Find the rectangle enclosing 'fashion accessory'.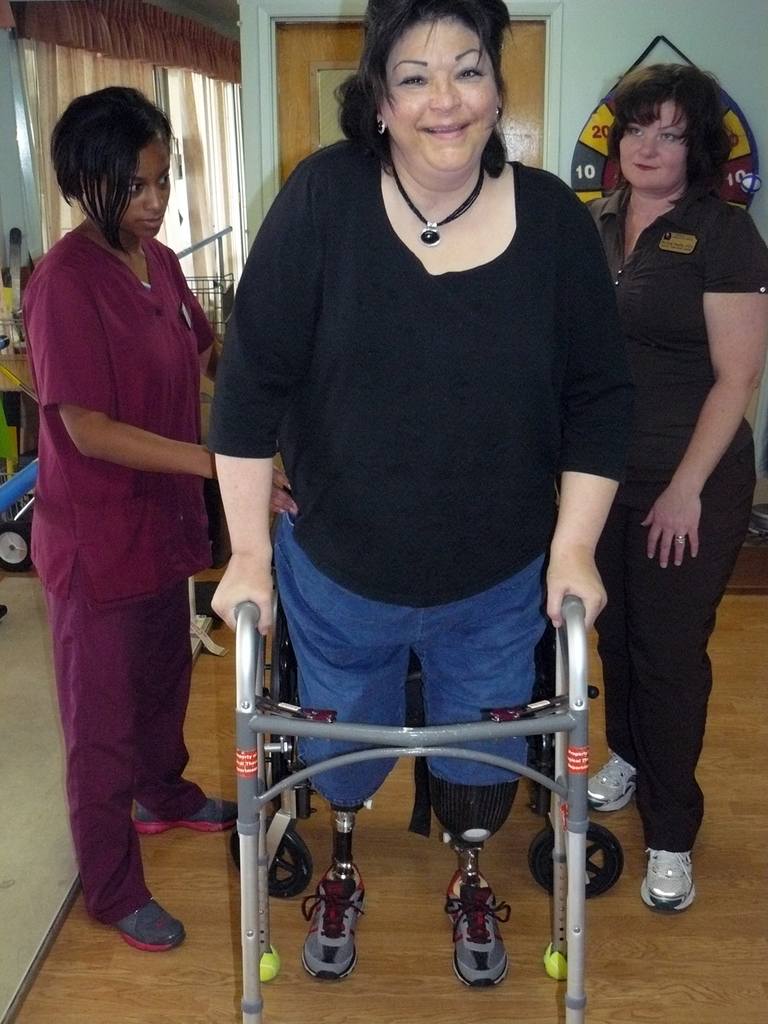
380:136:489:247.
